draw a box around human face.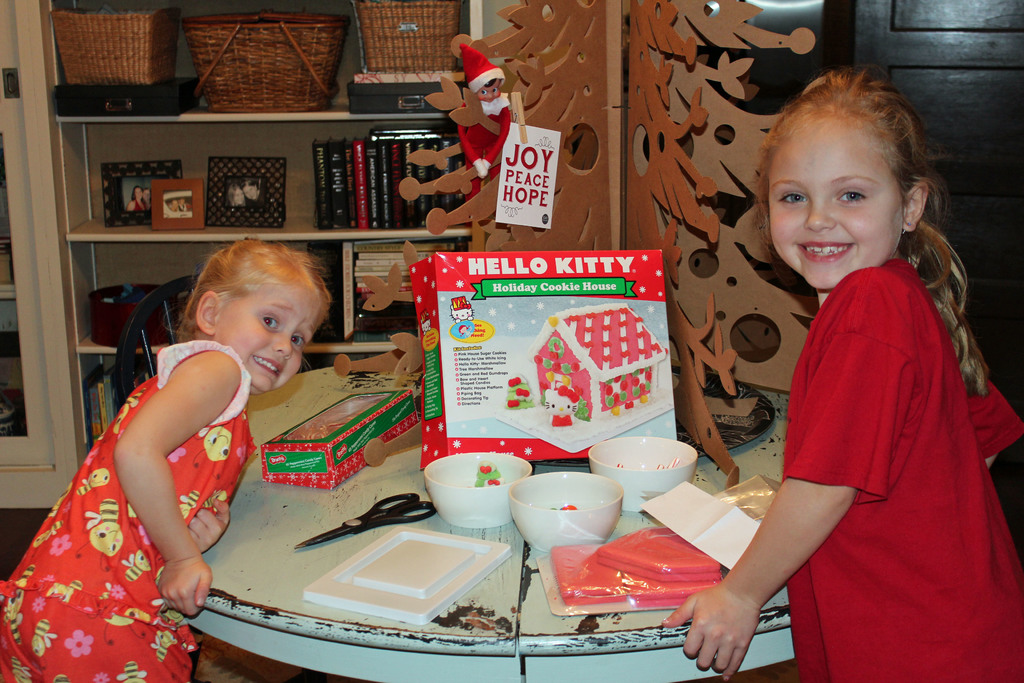
{"left": 216, "top": 278, "right": 326, "bottom": 391}.
